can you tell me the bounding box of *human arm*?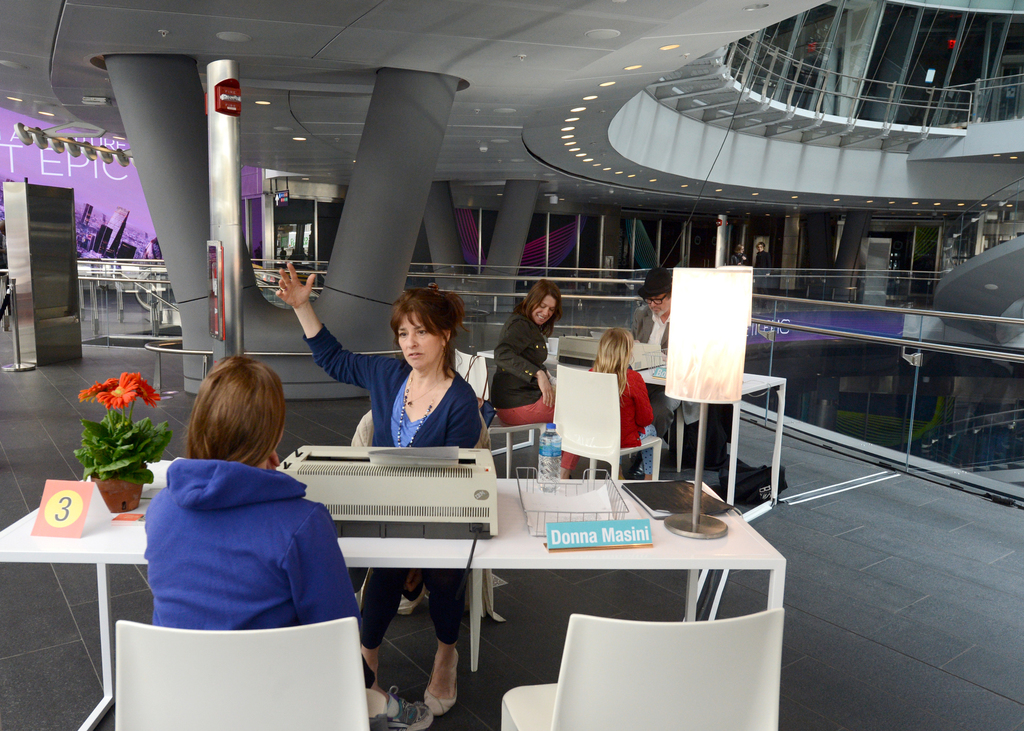
Rect(489, 317, 557, 409).
